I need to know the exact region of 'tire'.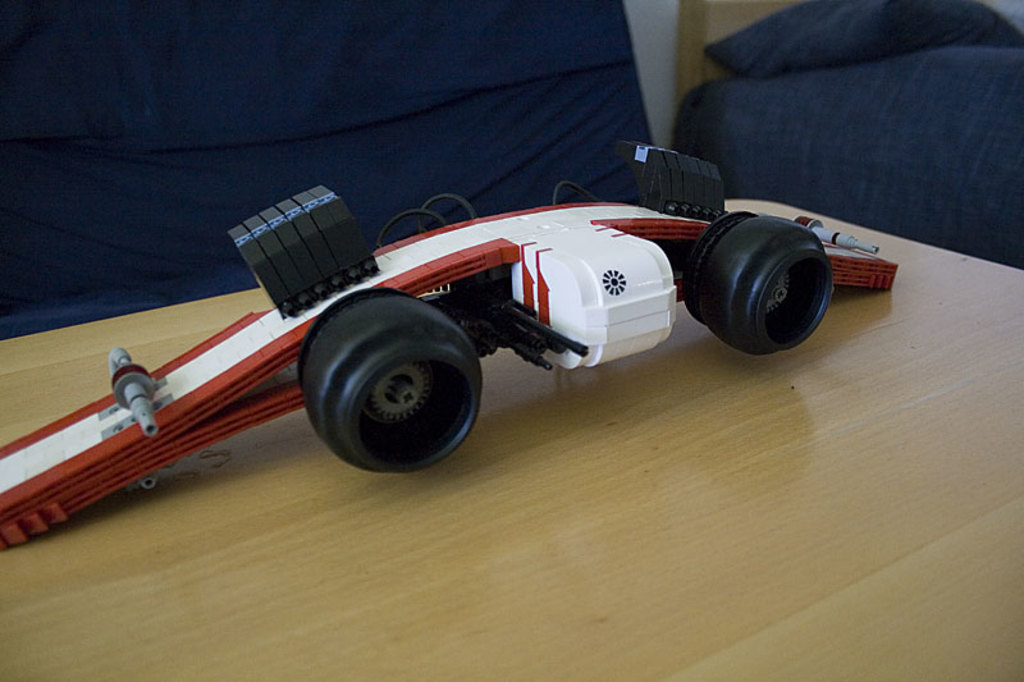
Region: [x1=297, y1=284, x2=484, y2=472].
